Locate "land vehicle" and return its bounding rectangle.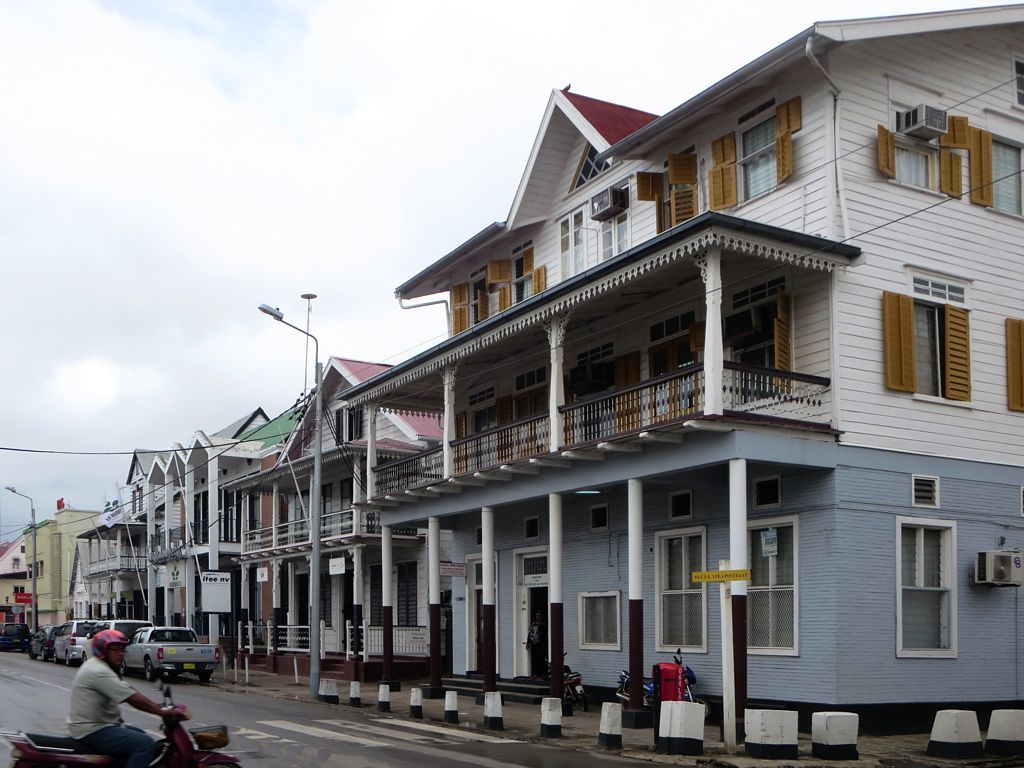
(left=541, top=651, right=588, bottom=714).
